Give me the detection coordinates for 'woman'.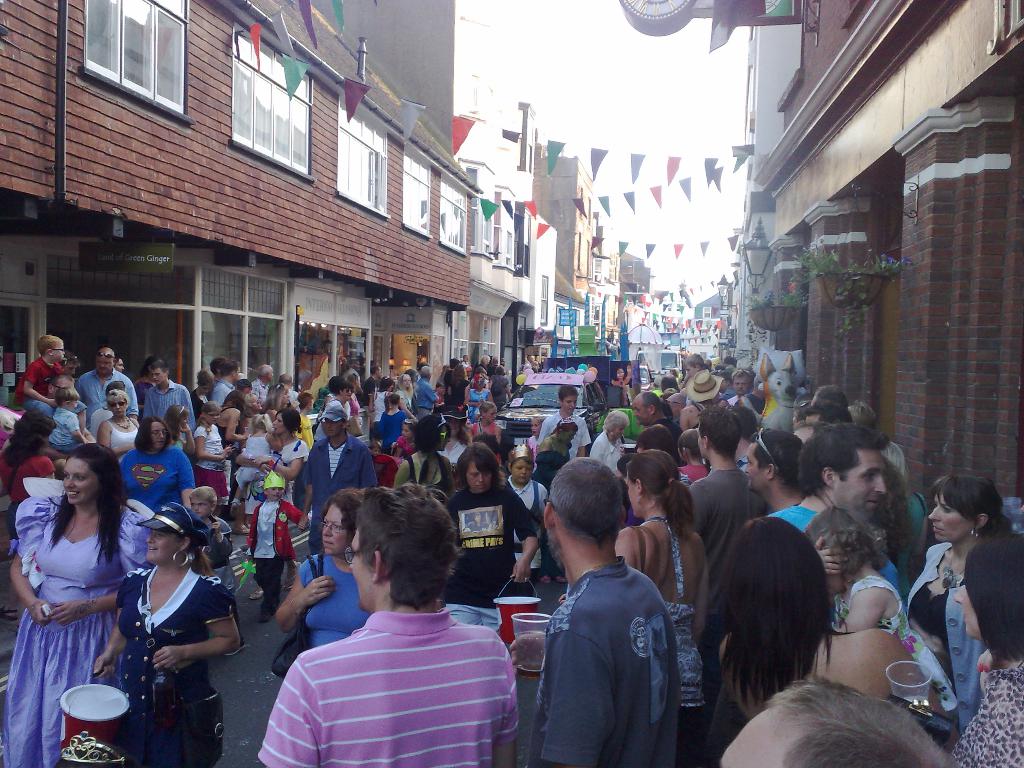
609:447:712:652.
